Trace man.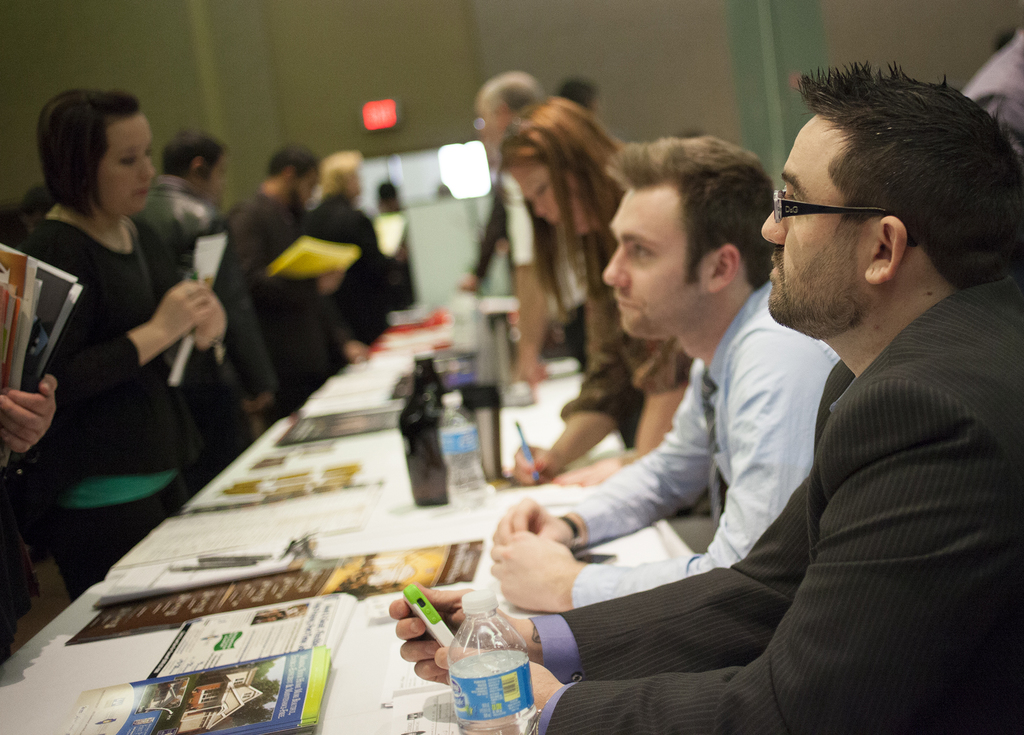
Traced to 215, 145, 371, 412.
